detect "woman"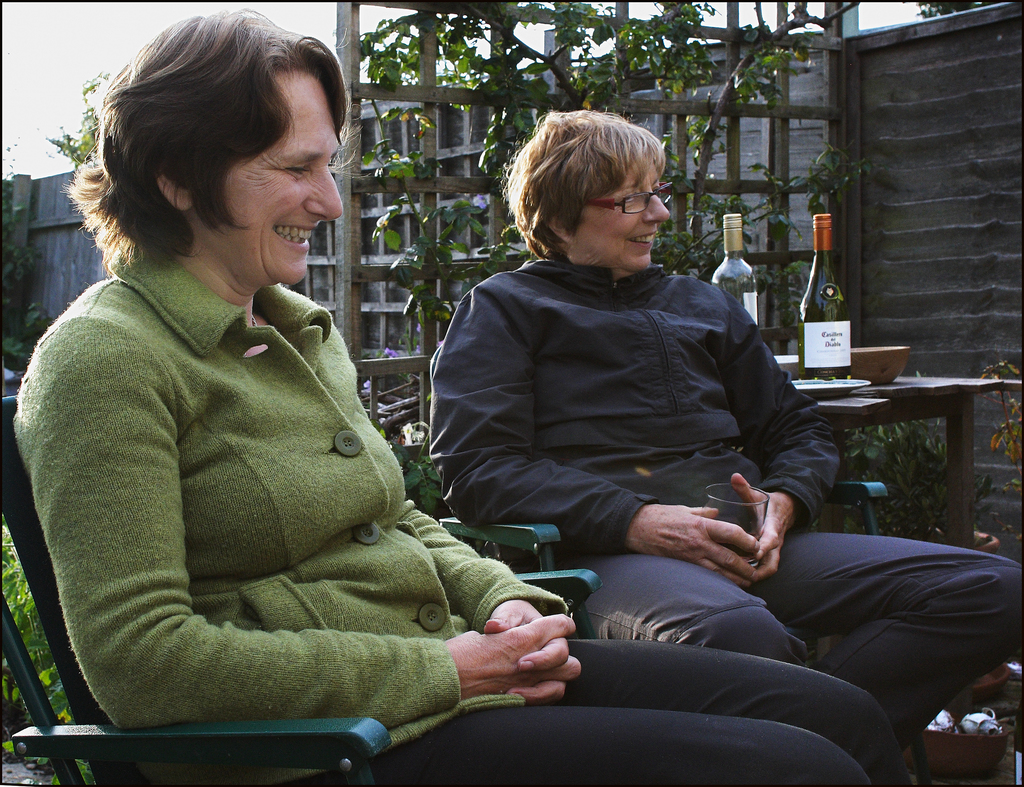
19:0:916:784
